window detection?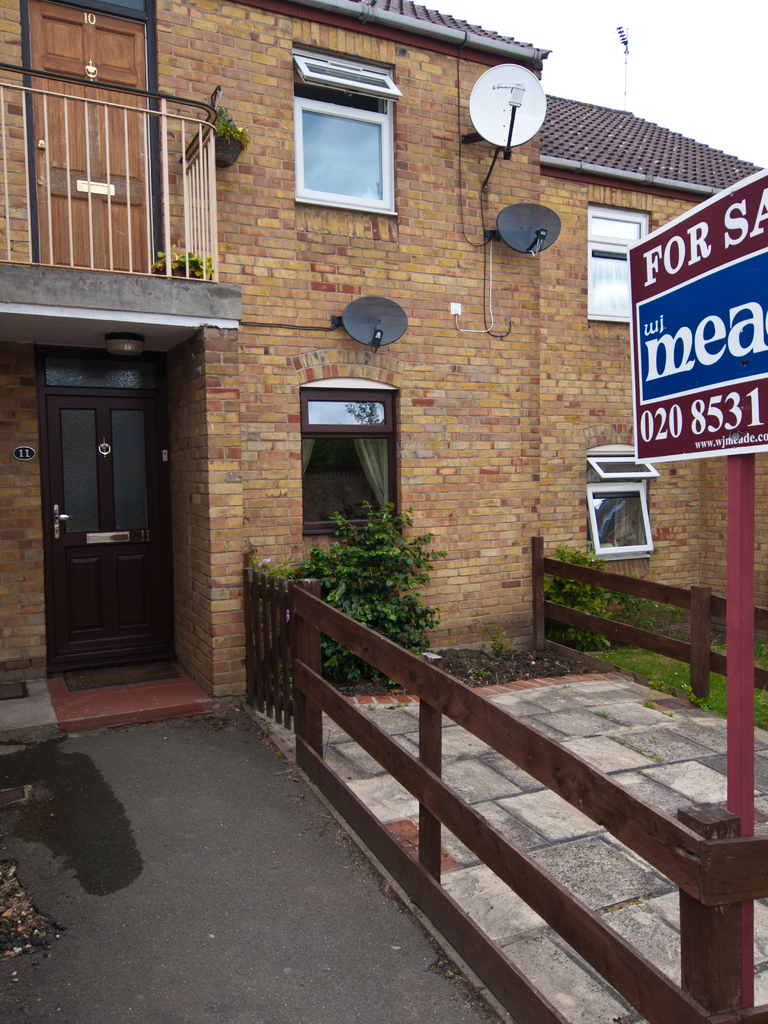
{"left": 301, "top": 56, "right": 410, "bottom": 209}
